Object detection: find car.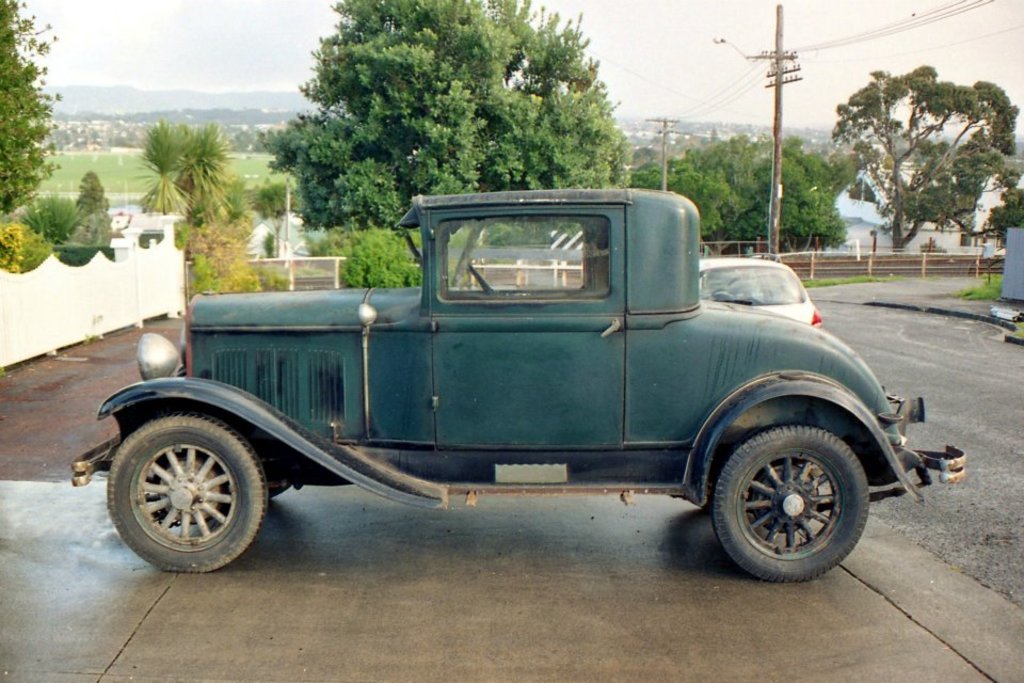
left=68, top=191, right=965, bottom=582.
